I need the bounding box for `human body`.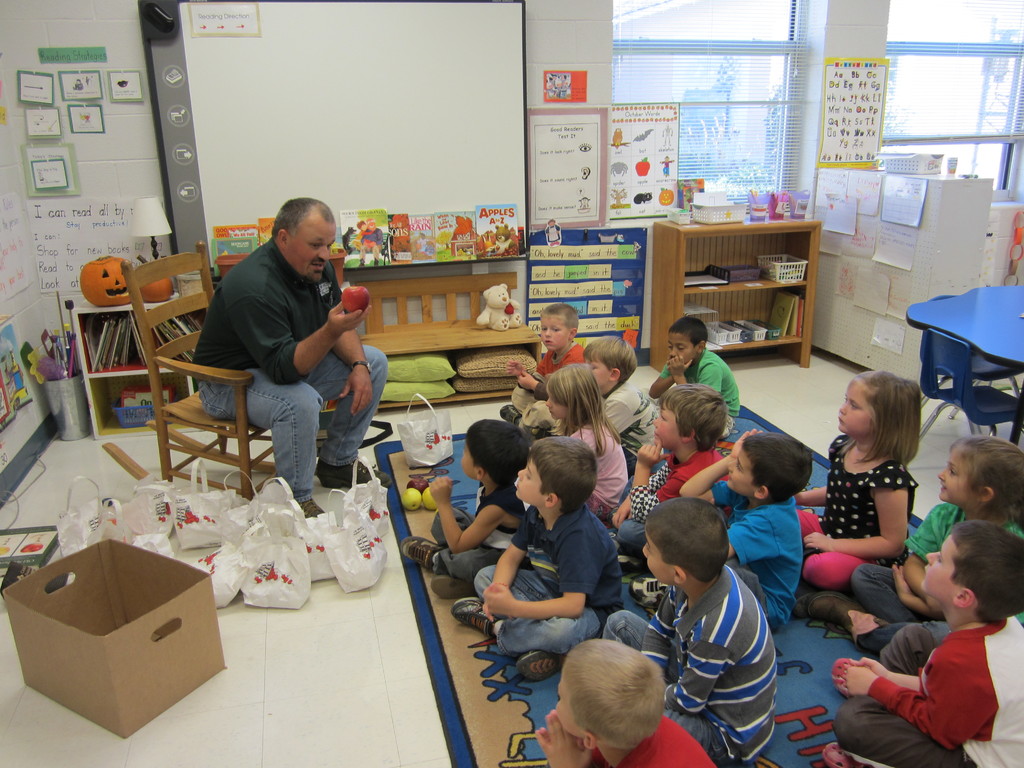
Here it is: <bbox>806, 436, 1023, 646</bbox>.
